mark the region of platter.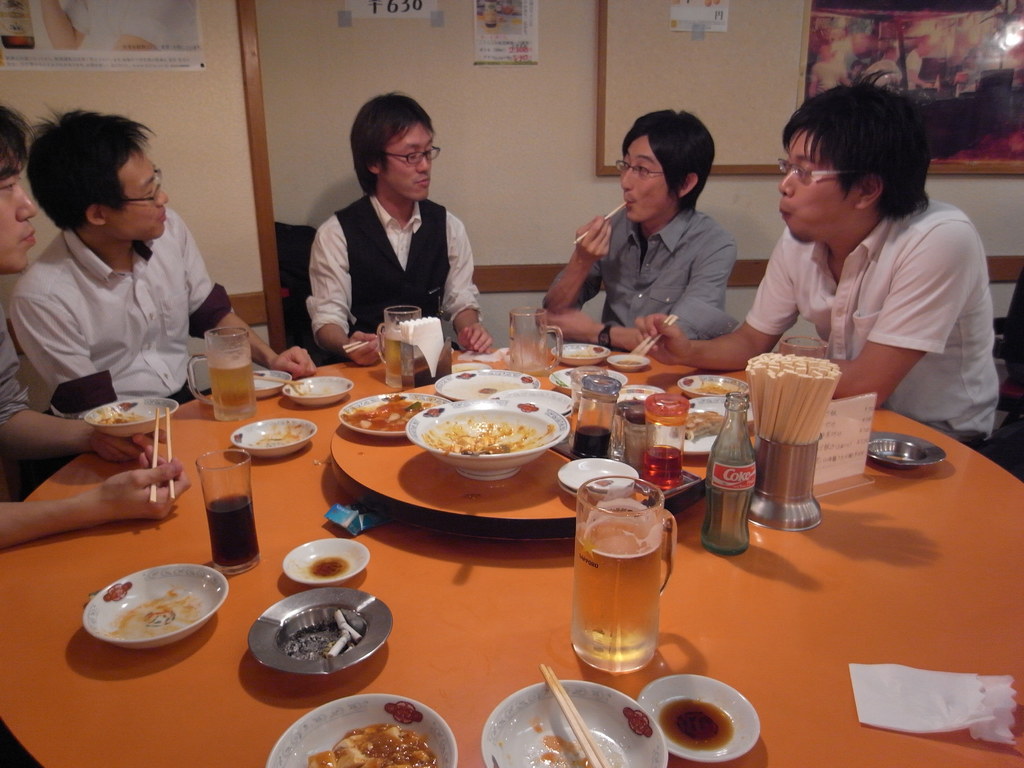
Region: 675:374:744:399.
